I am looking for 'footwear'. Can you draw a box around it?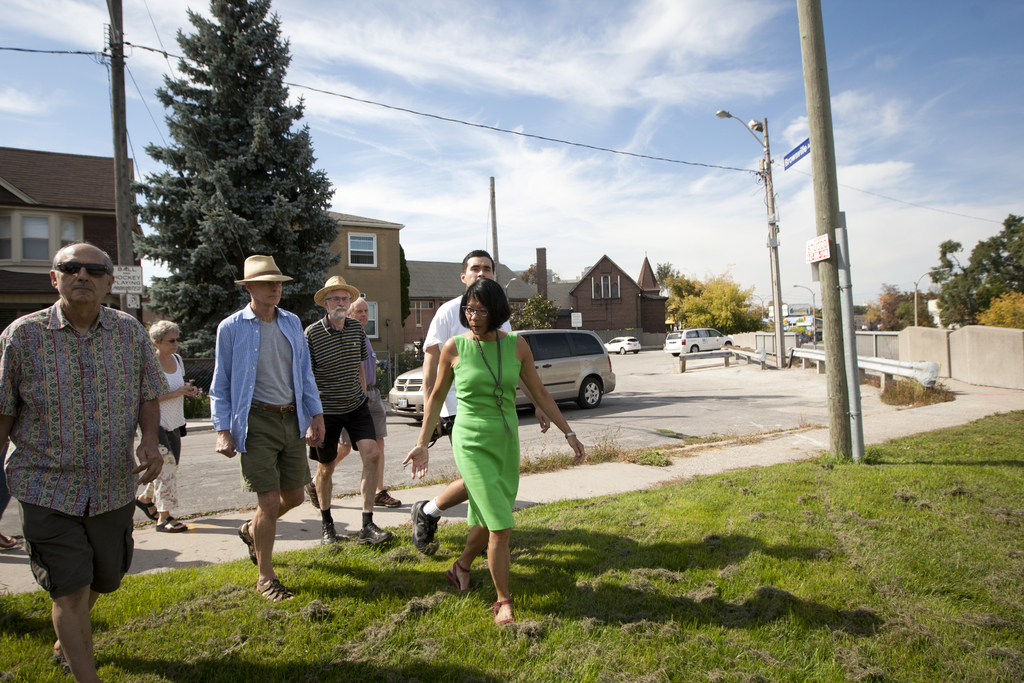
Sure, the bounding box is BBox(372, 490, 400, 507).
